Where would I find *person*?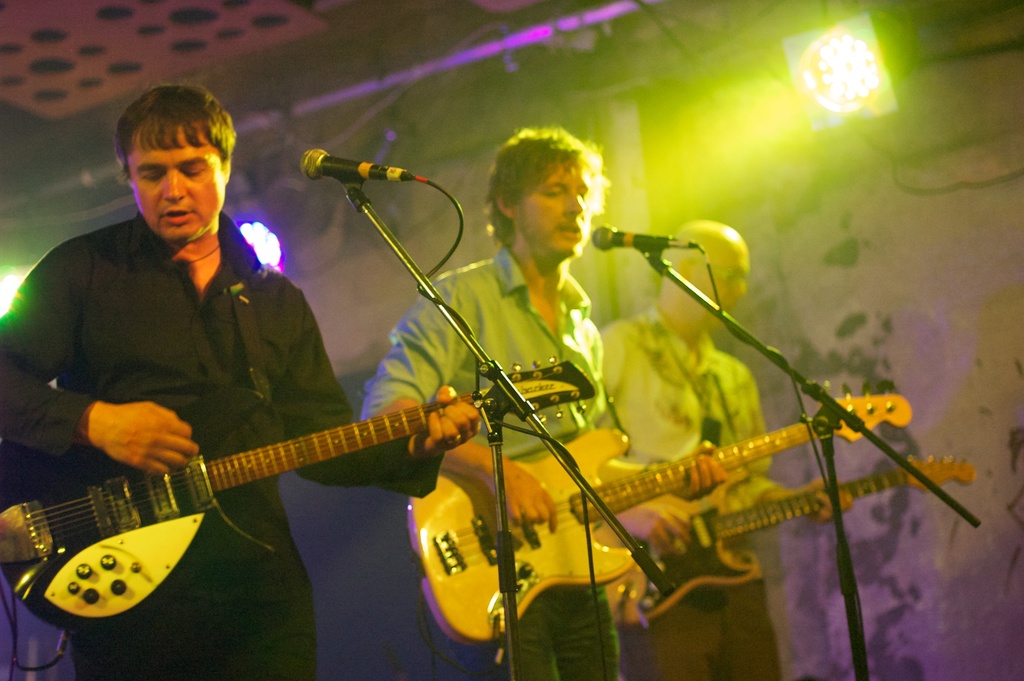
At detection(356, 124, 728, 680).
